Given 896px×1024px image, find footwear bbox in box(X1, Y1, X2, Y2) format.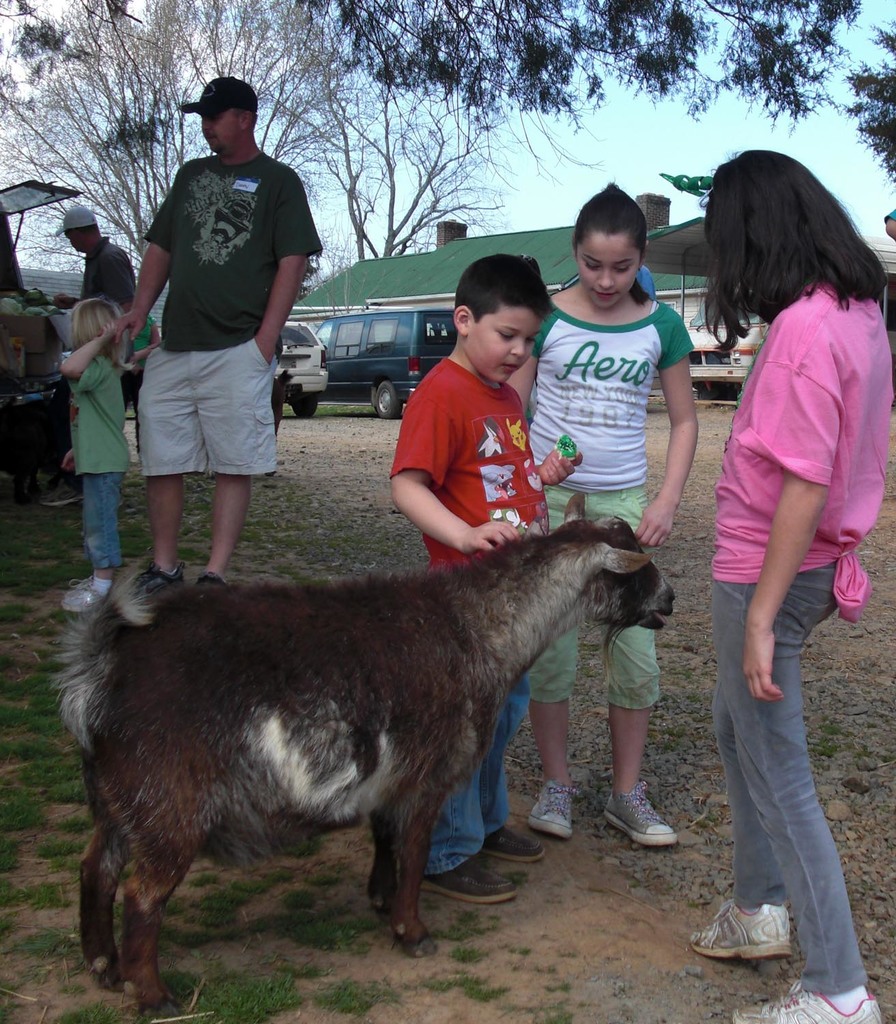
box(695, 898, 787, 967).
